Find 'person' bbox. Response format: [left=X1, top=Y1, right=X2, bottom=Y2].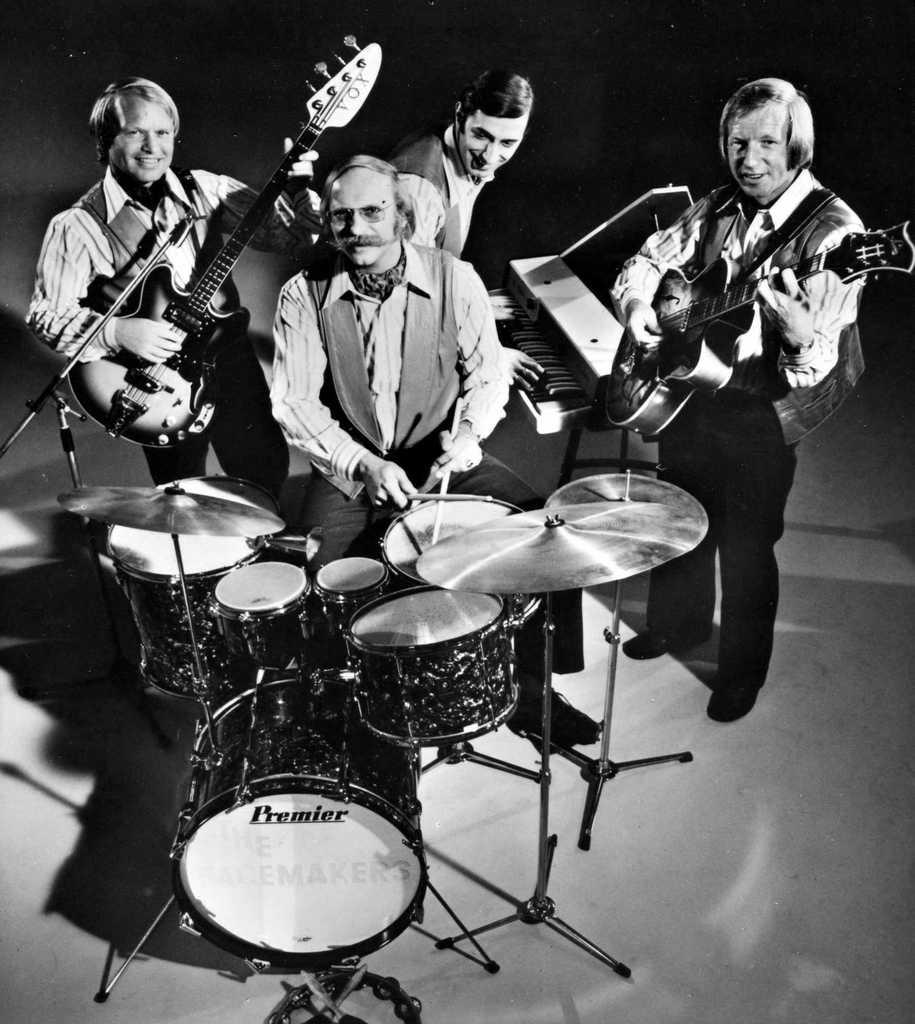
[left=28, top=64, right=322, bottom=486].
